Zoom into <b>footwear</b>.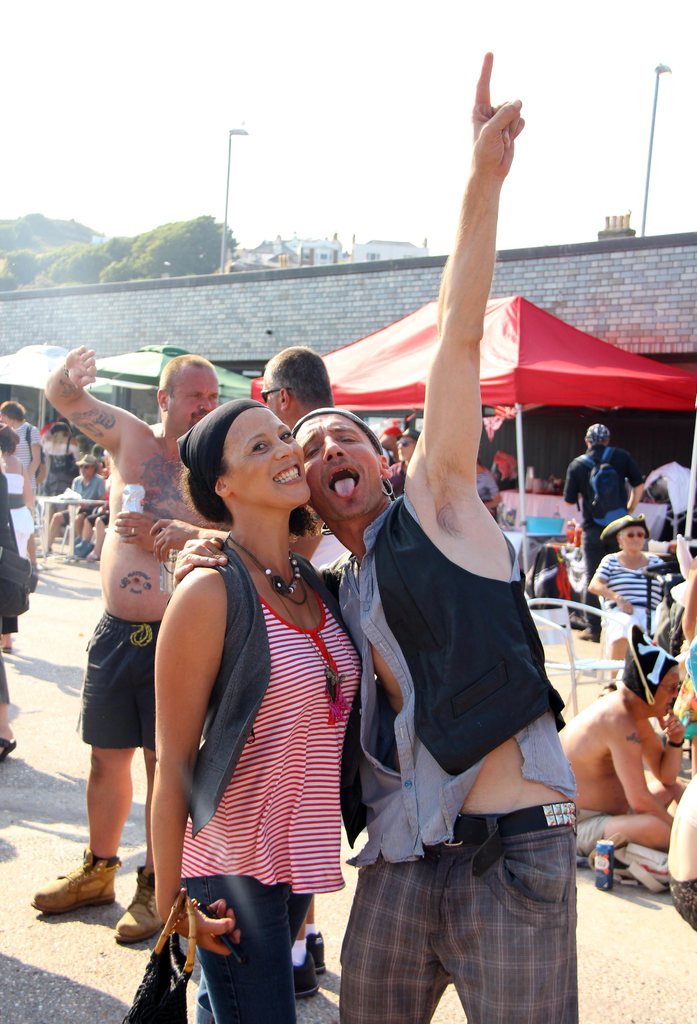
Zoom target: detection(578, 625, 597, 639).
